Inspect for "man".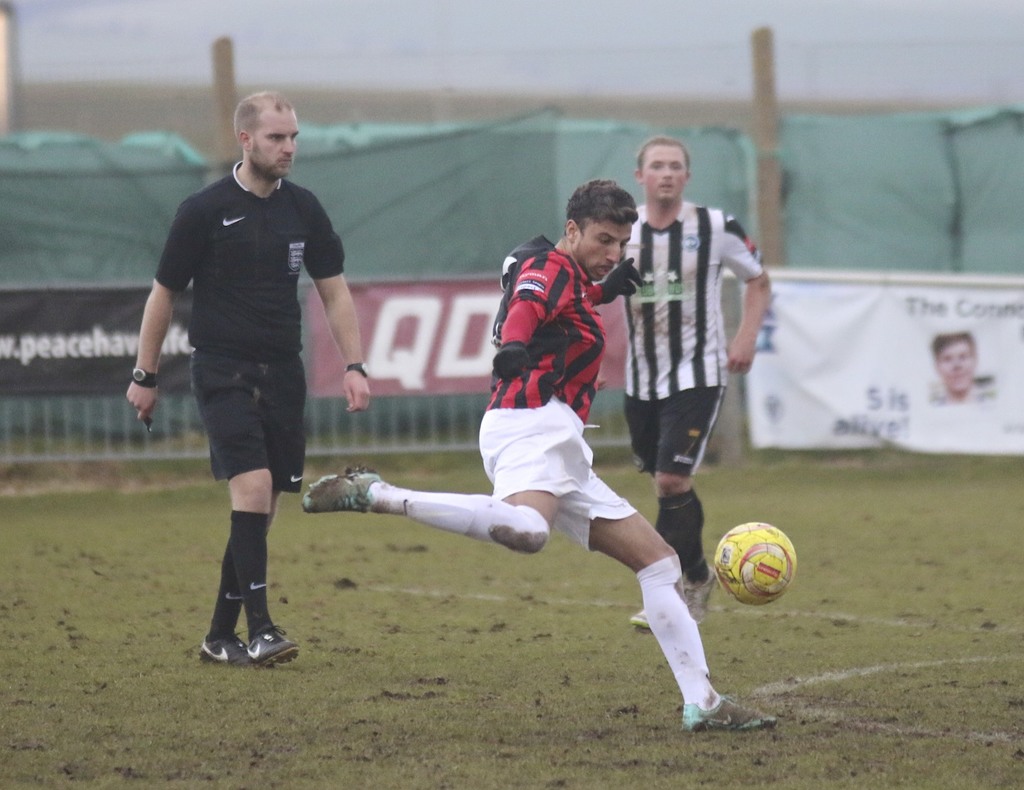
Inspection: detection(580, 132, 778, 629).
